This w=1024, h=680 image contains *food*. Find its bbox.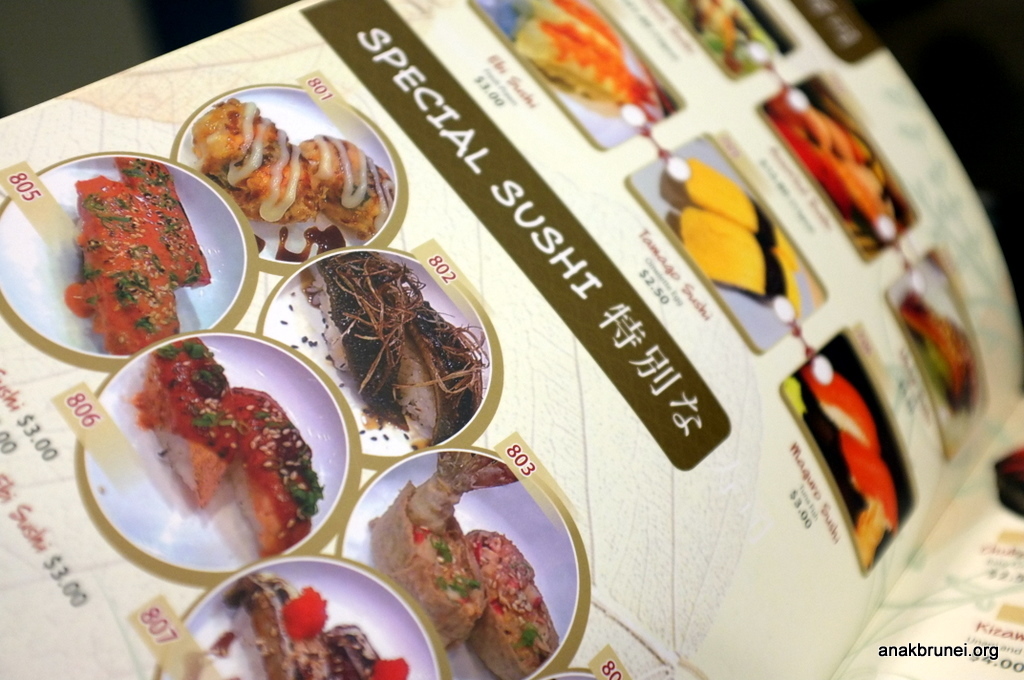
(686,0,758,73).
